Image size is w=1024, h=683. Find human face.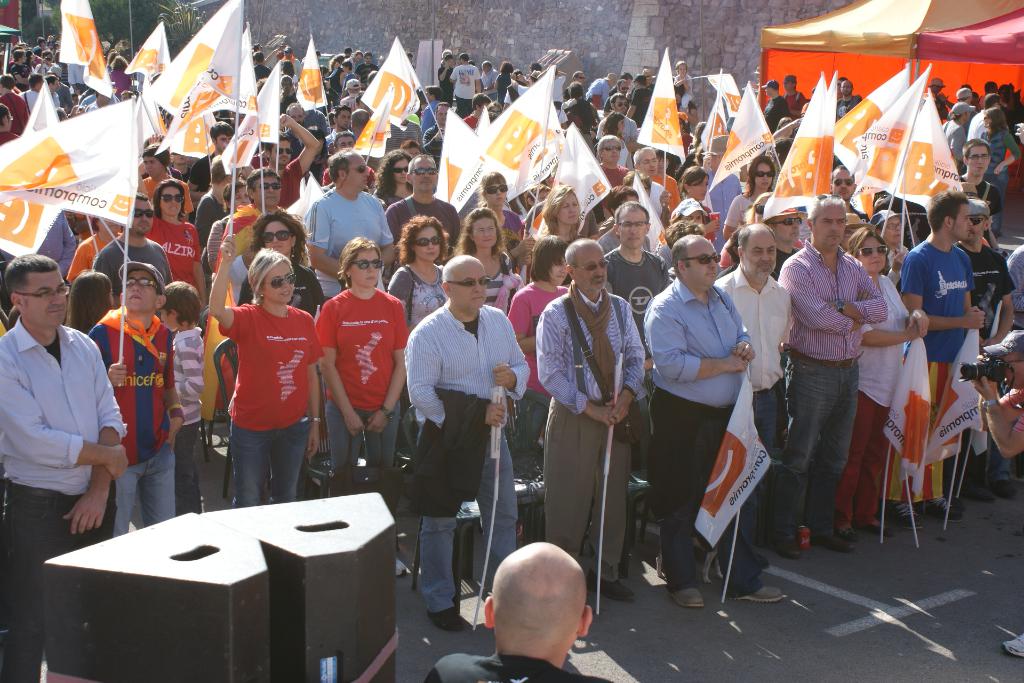
region(118, 270, 154, 309).
